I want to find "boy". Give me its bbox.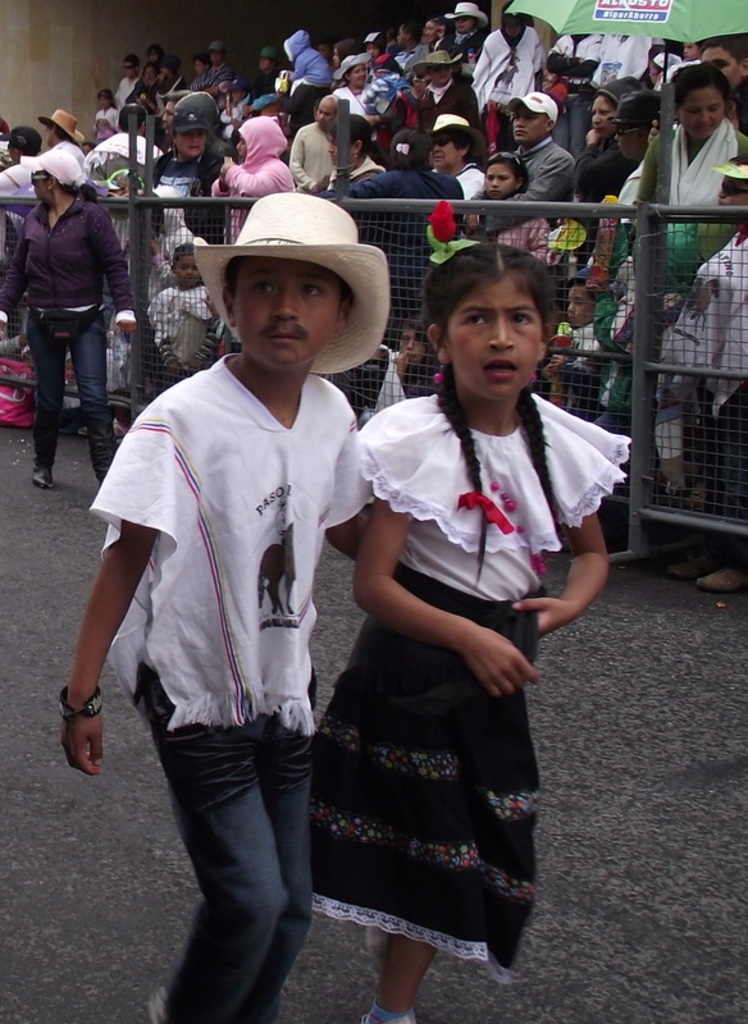
[282, 29, 338, 141].
